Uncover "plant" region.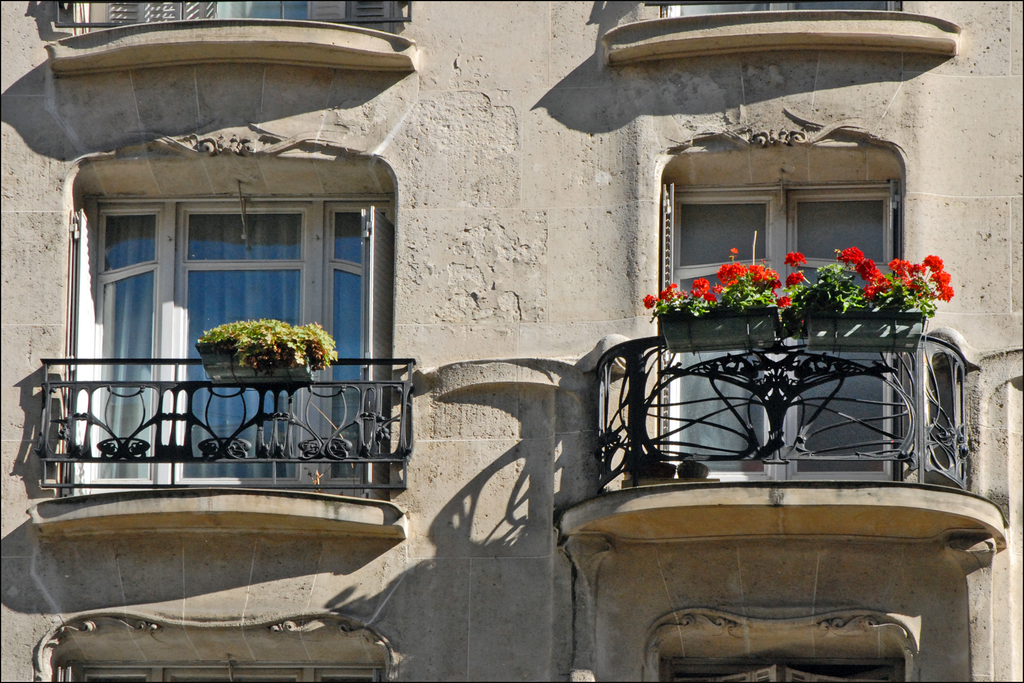
Uncovered: <region>781, 226, 968, 332</region>.
